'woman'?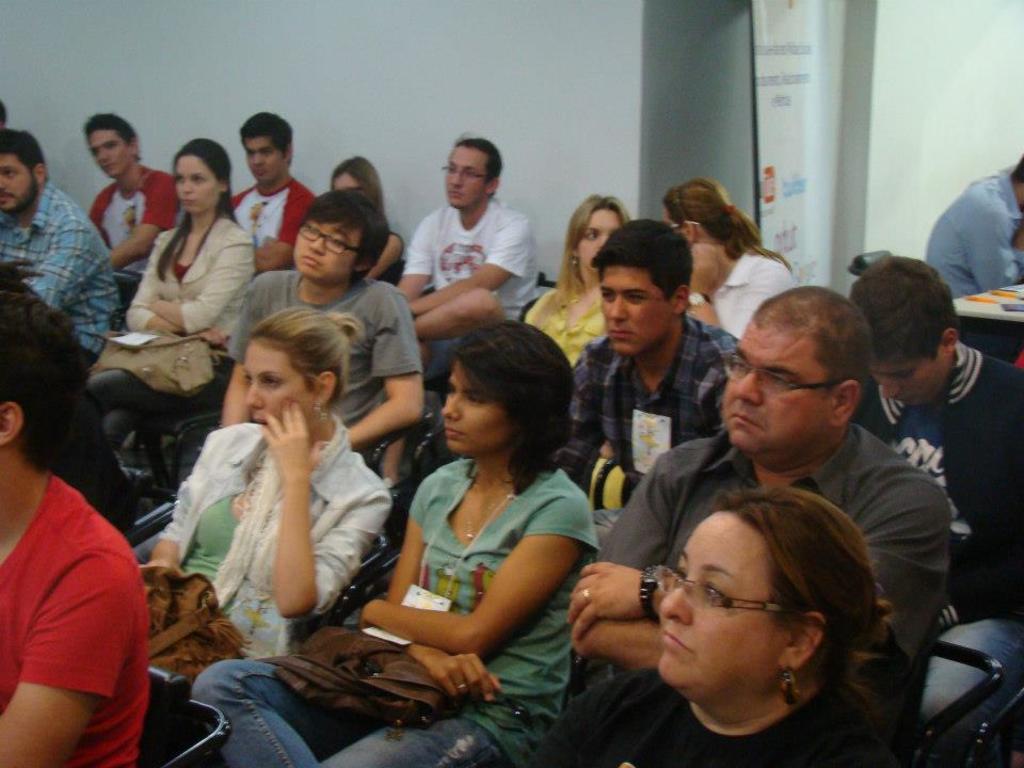
detection(331, 155, 406, 281)
